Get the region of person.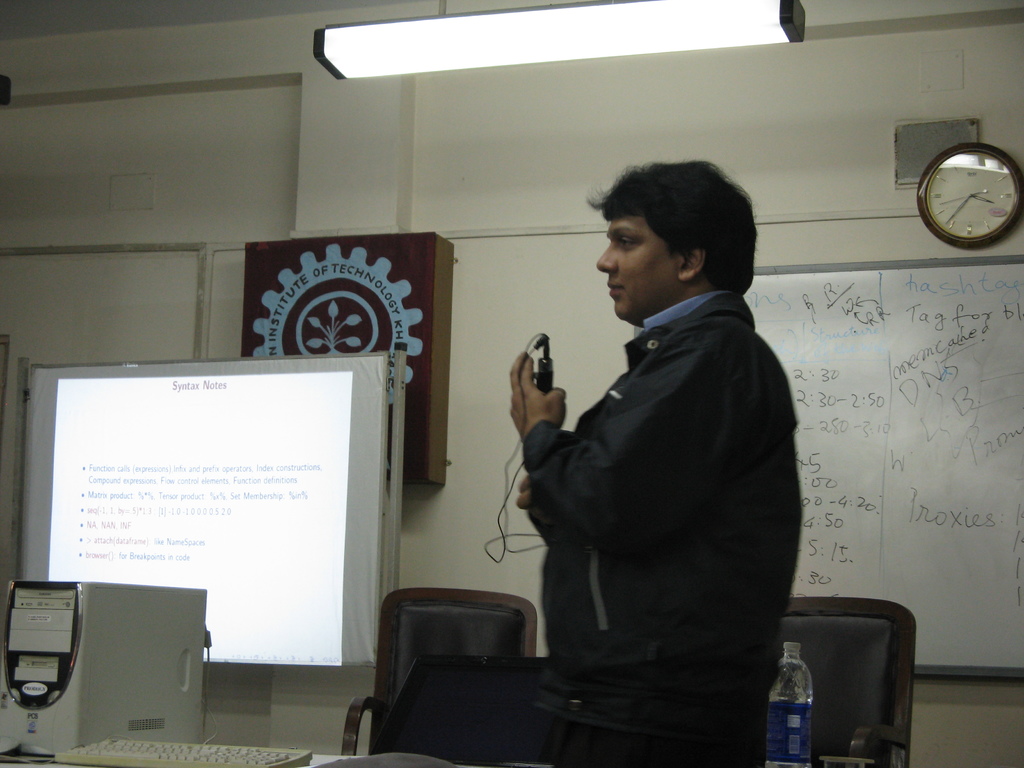
select_region(488, 159, 811, 764).
